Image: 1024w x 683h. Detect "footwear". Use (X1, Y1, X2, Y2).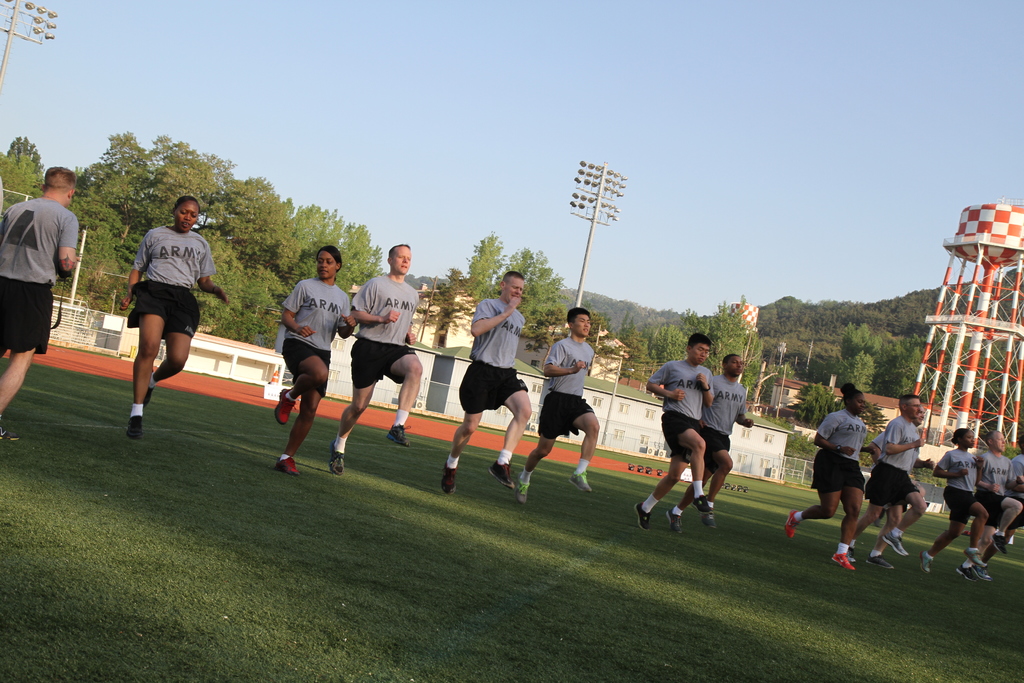
(820, 549, 861, 574).
